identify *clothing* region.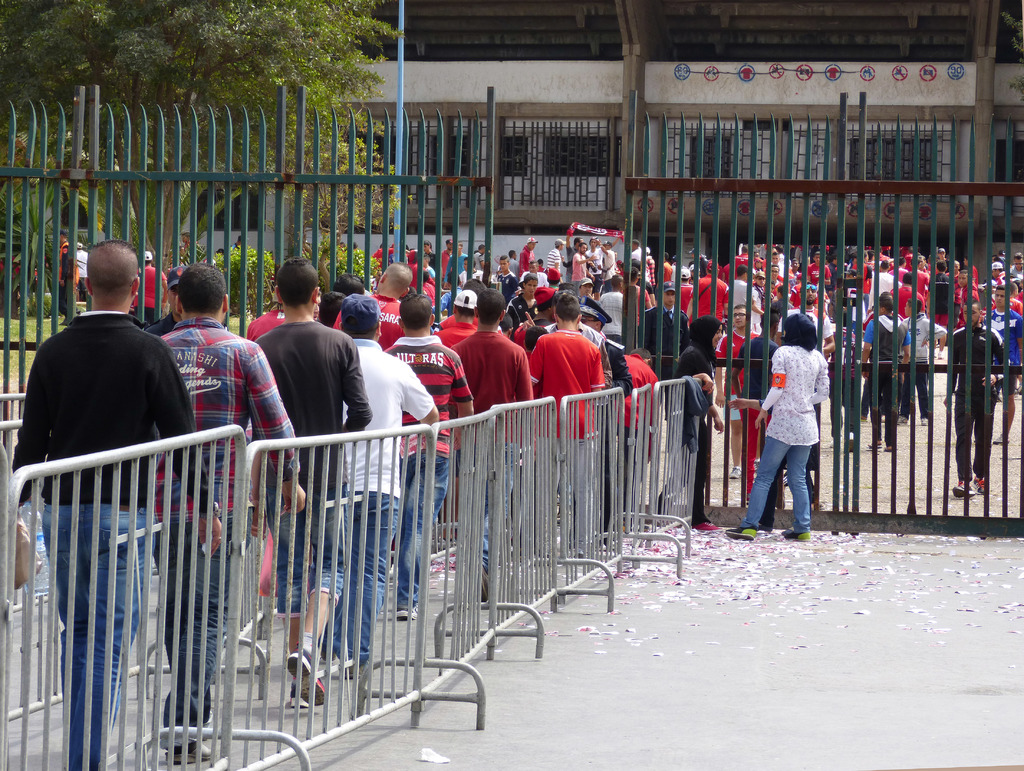
Region: locate(926, 273, 954, 323).
